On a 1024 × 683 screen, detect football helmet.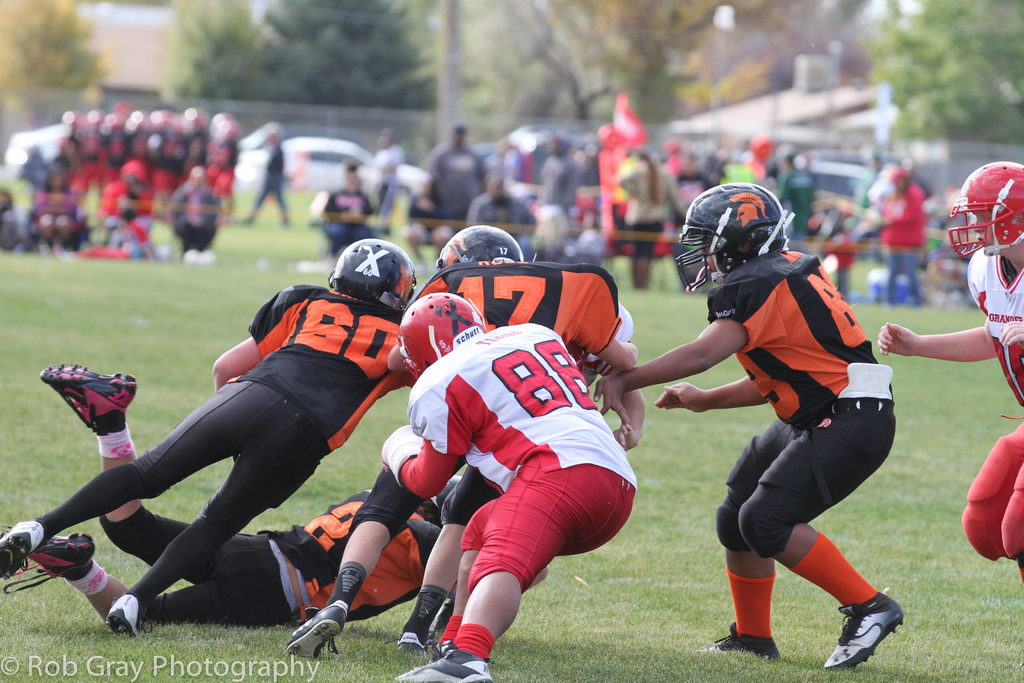
Rect(328, 230, 424, 313).
